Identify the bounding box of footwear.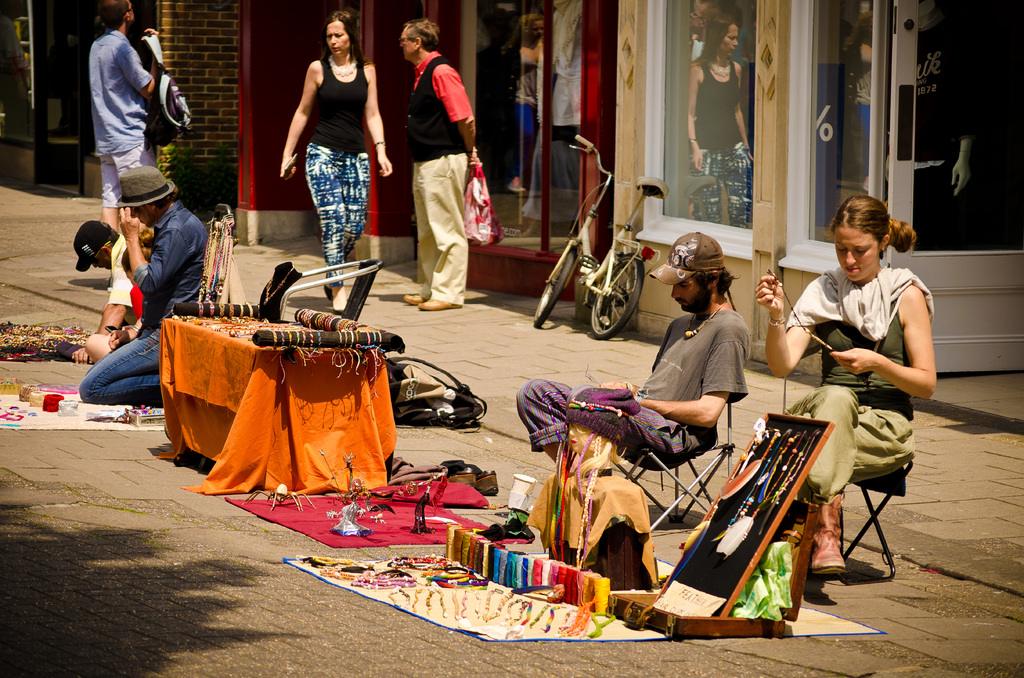
bbox=[404, 291, 425, 307].
